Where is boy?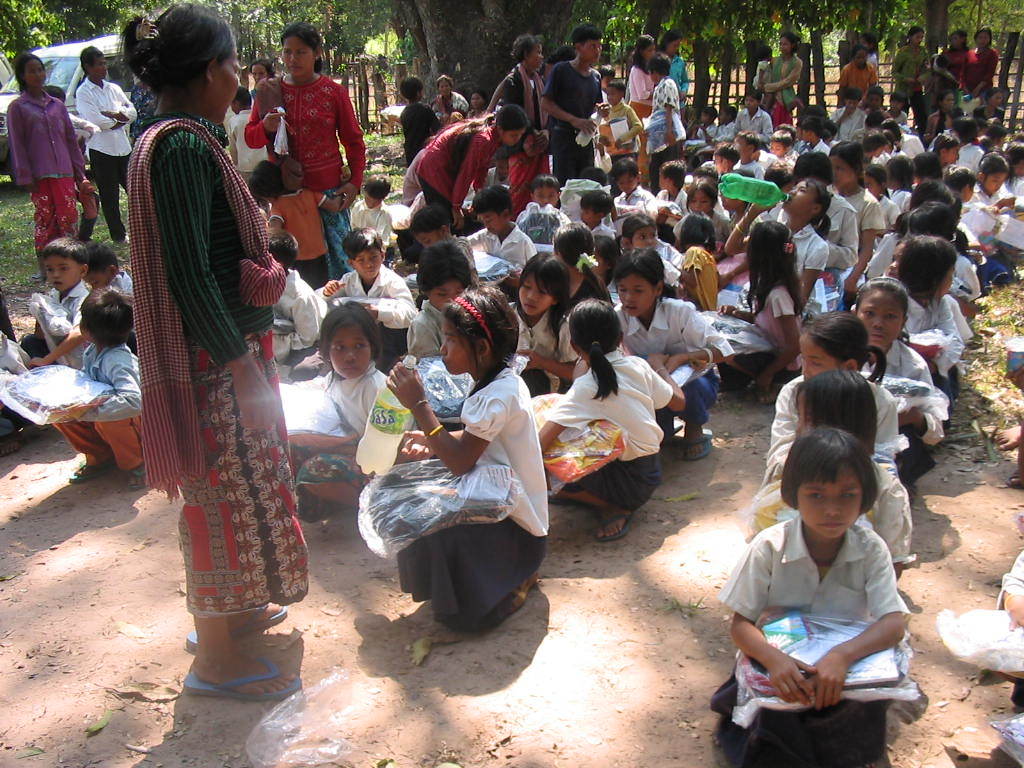
box(226, 84, 271, 184).
